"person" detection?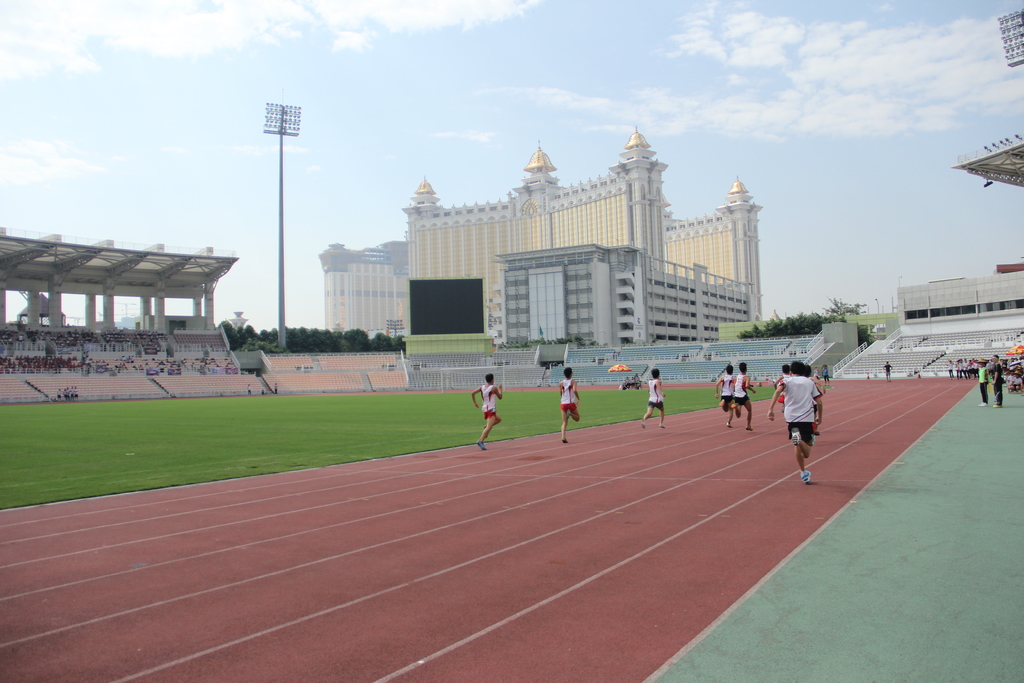
<region>641, 369, 668, 434</region>
